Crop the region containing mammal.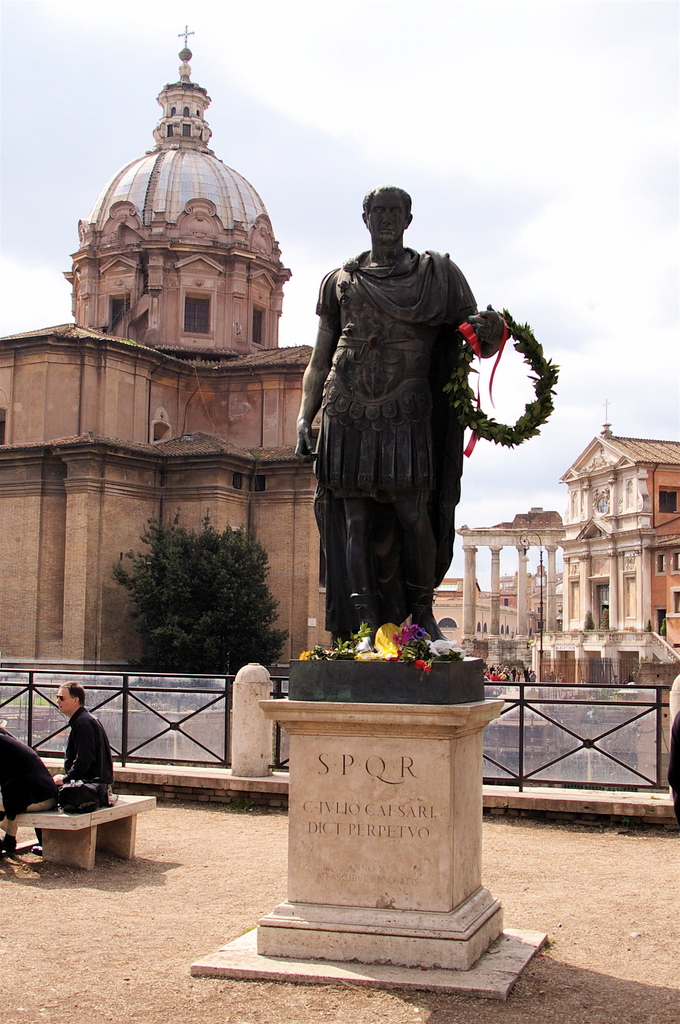
Crop region: (left=0, top=725, right=69, bottom=855).
